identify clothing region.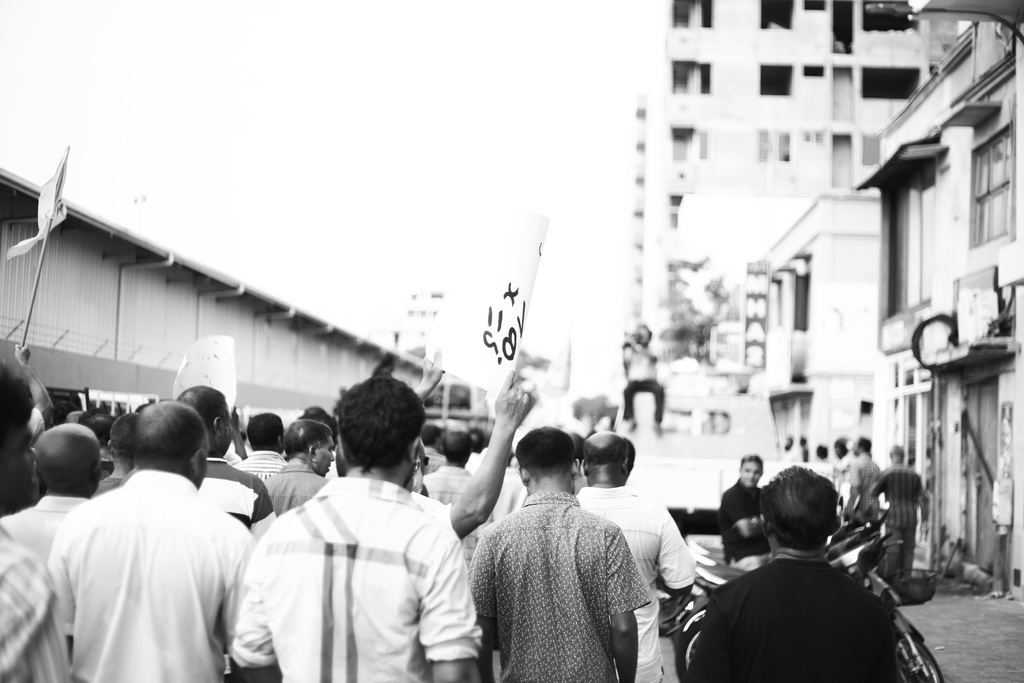
Region: 0, 490, 92, 561.
